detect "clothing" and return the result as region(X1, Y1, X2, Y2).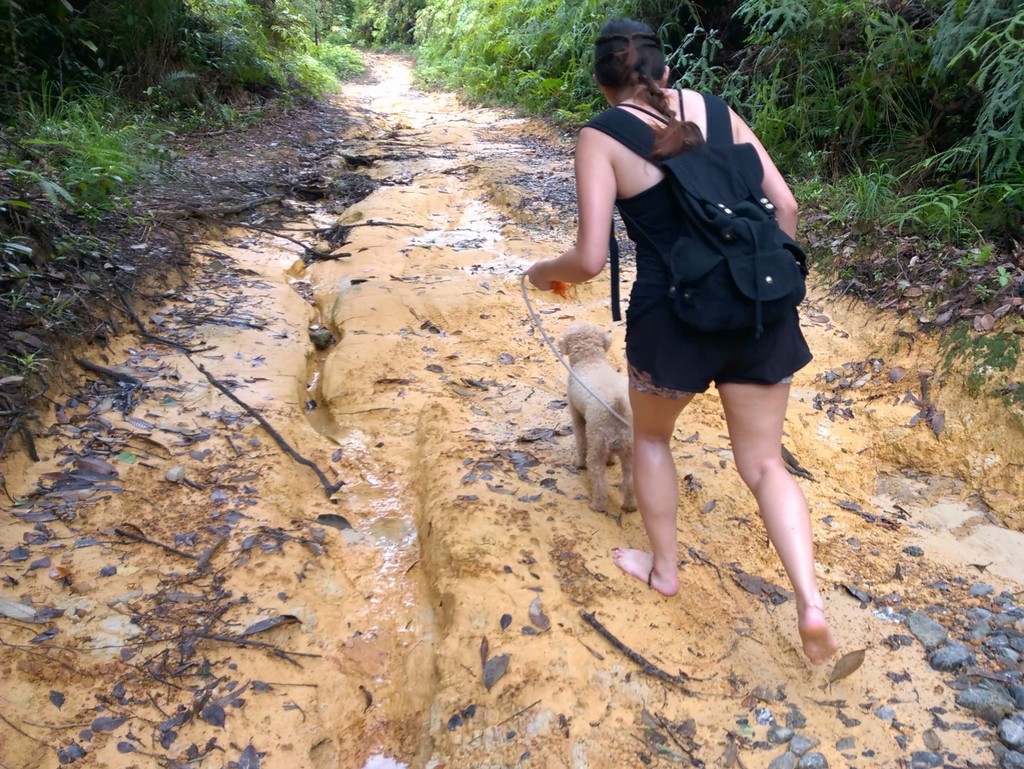
region(566, 70, 854, 391).
